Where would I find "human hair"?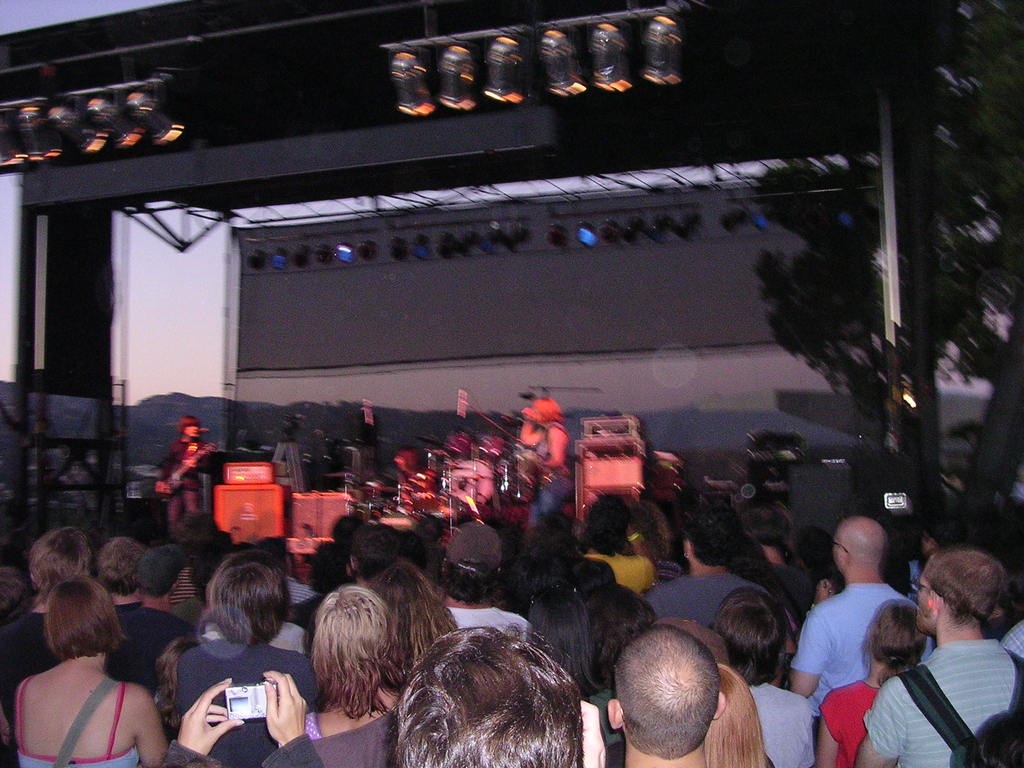
At l=170, t=511, r=223, b=565.
